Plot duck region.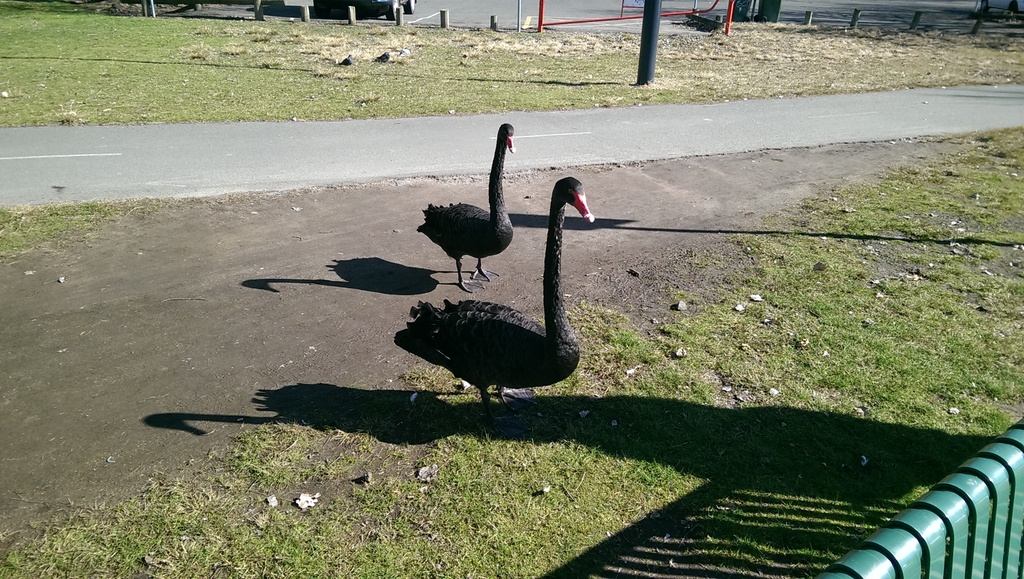
Plotted at [left=413, top=125, right=518, bottom=285].
